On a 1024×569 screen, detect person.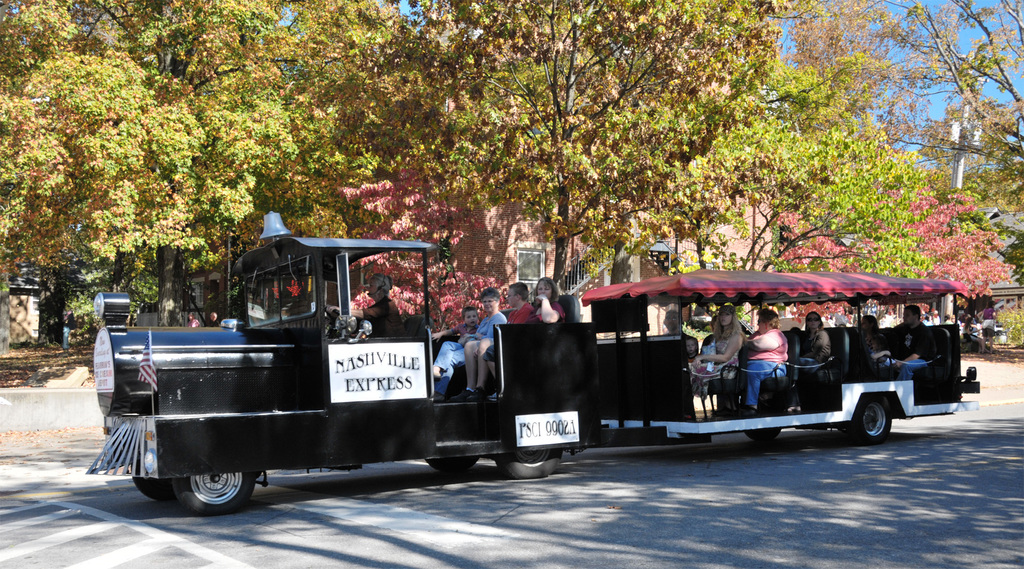
locate(876, 304, 931, 381).
